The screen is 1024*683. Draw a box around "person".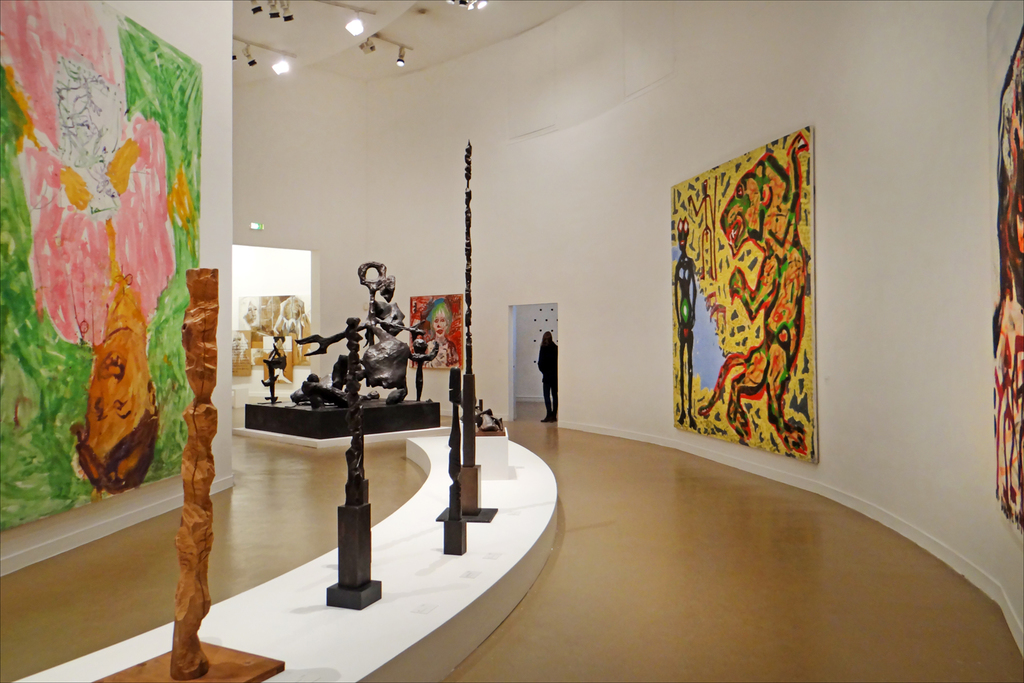
bbox(538, 332, 557, 423).
